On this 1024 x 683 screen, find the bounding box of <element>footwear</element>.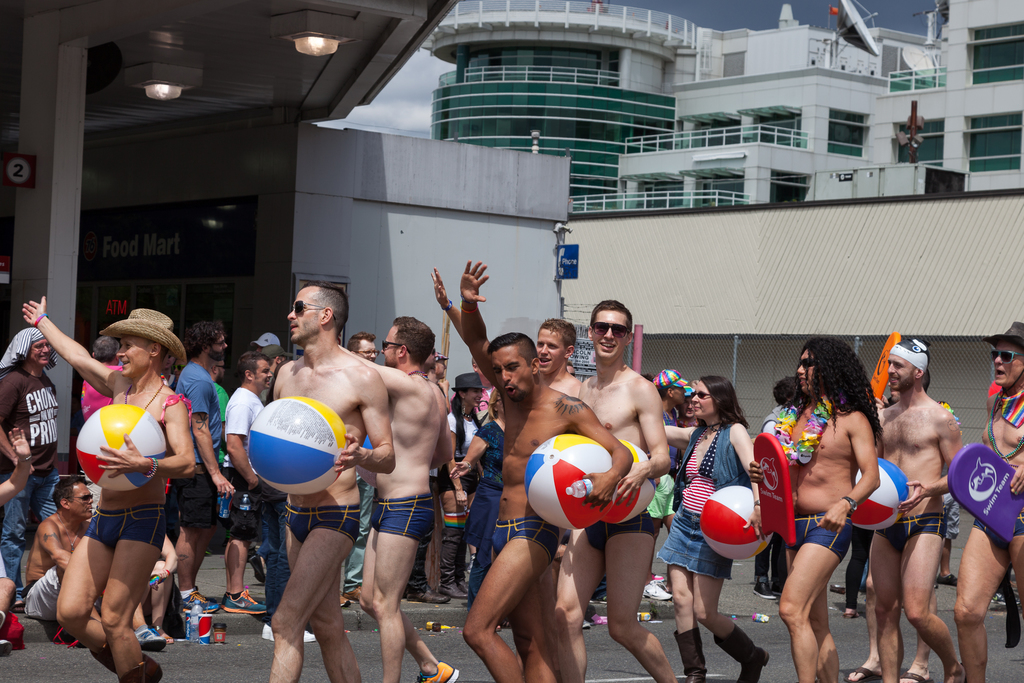
Bounding box: <region>935, 577, 959, 588</region>.
